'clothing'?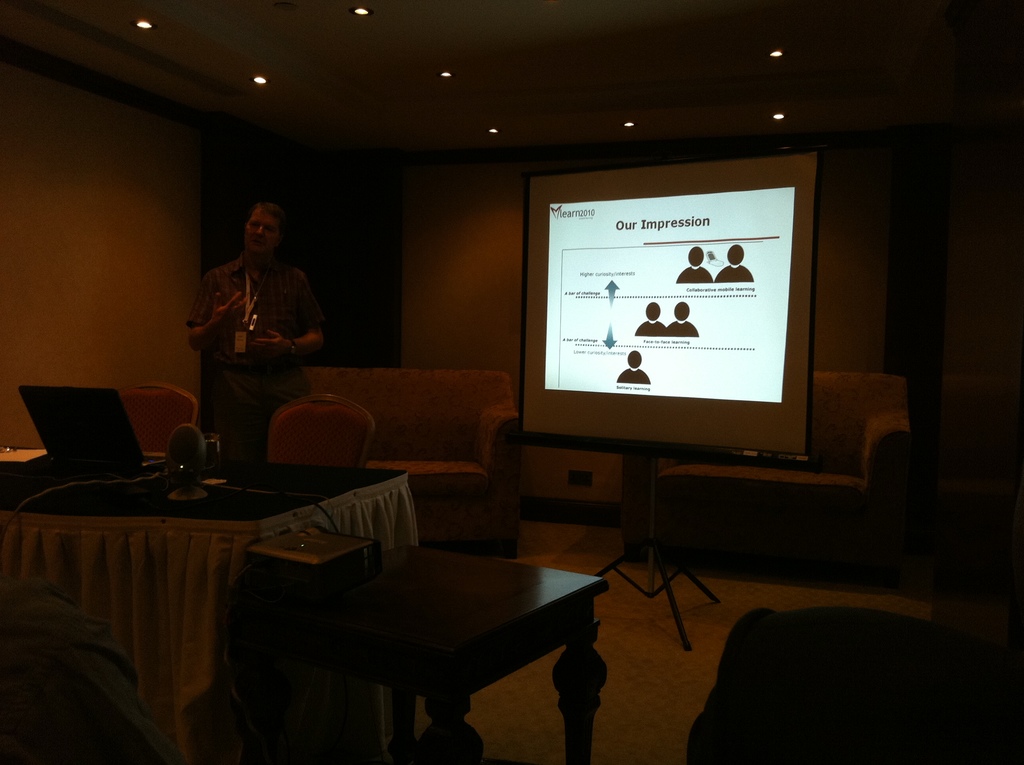
[186, 250, 333, 453]
